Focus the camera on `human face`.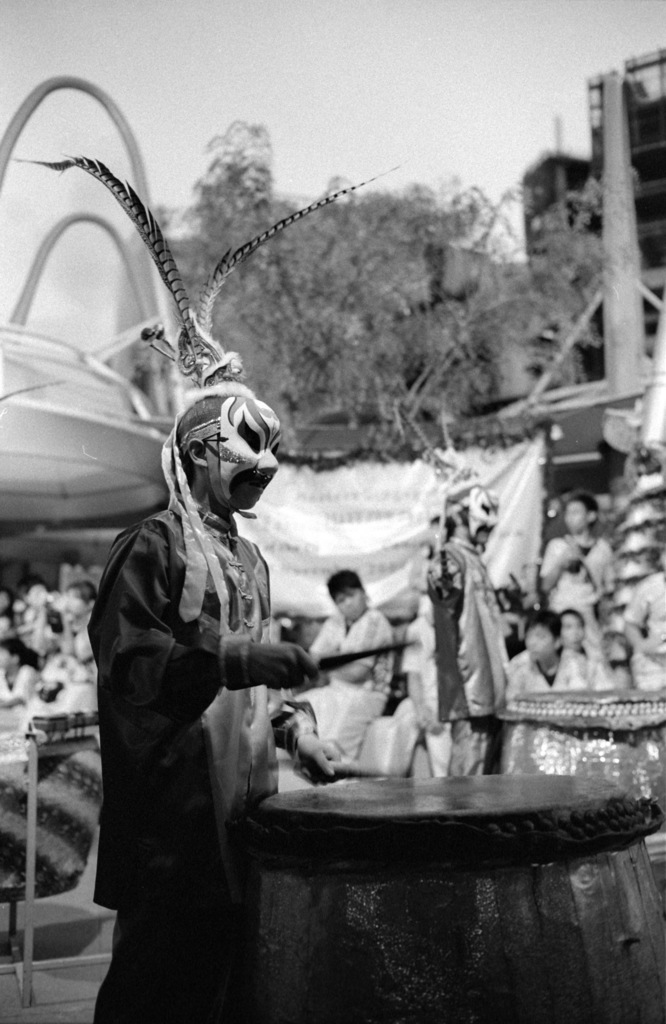
Focus region: box(523, 621, 552, 662).
